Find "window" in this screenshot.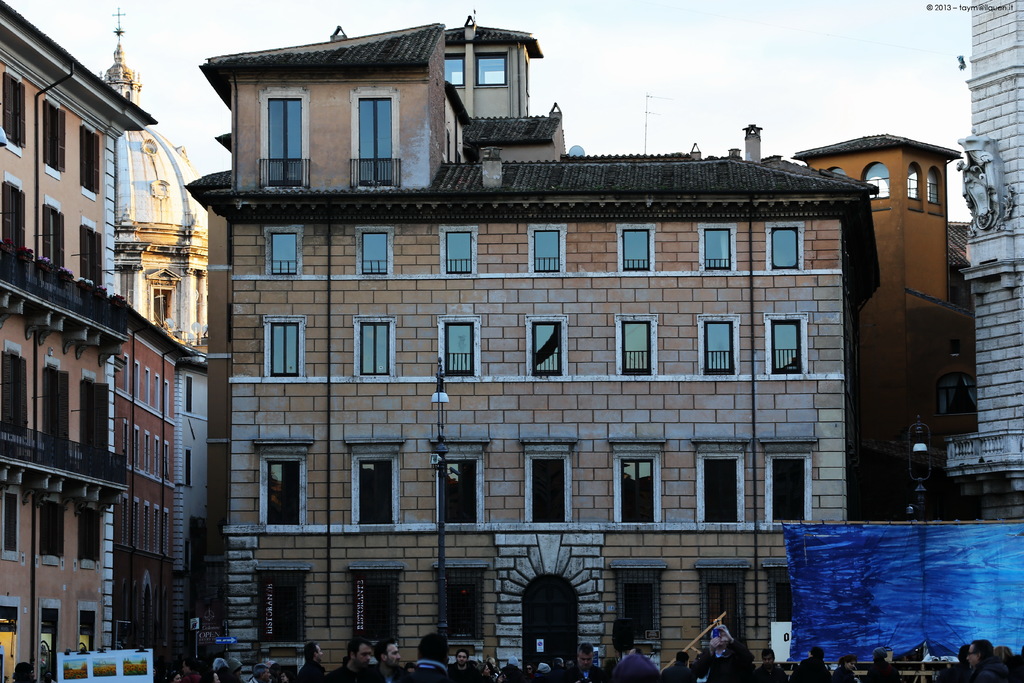
The bounding box for "window" is bbox=[347, 563, 404, 639].
